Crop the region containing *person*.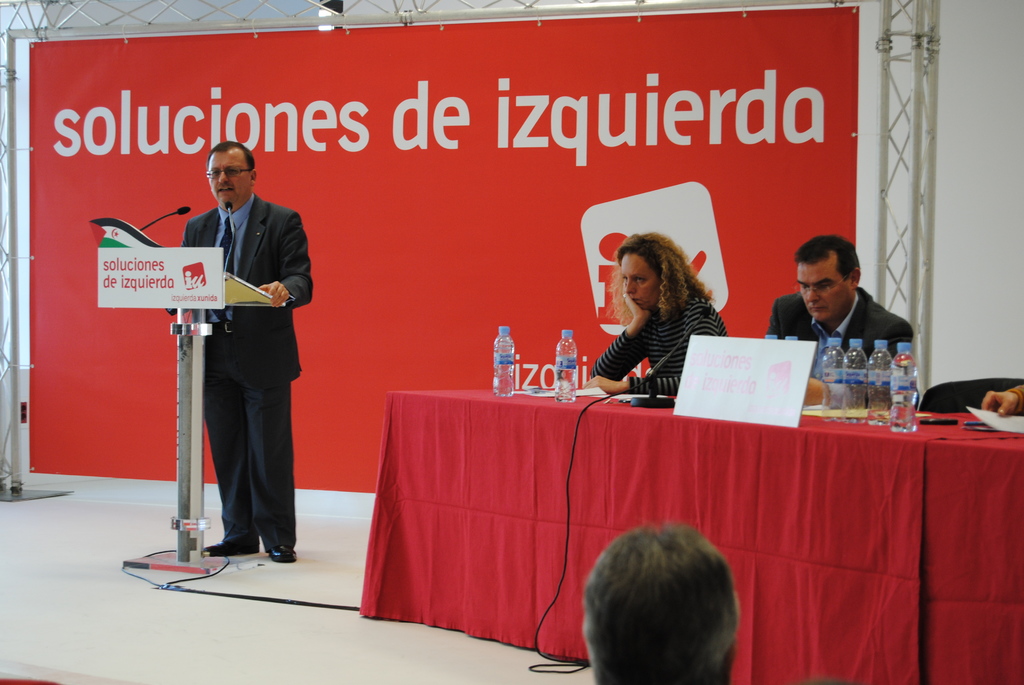
Crop region: 585,230,724,390.
